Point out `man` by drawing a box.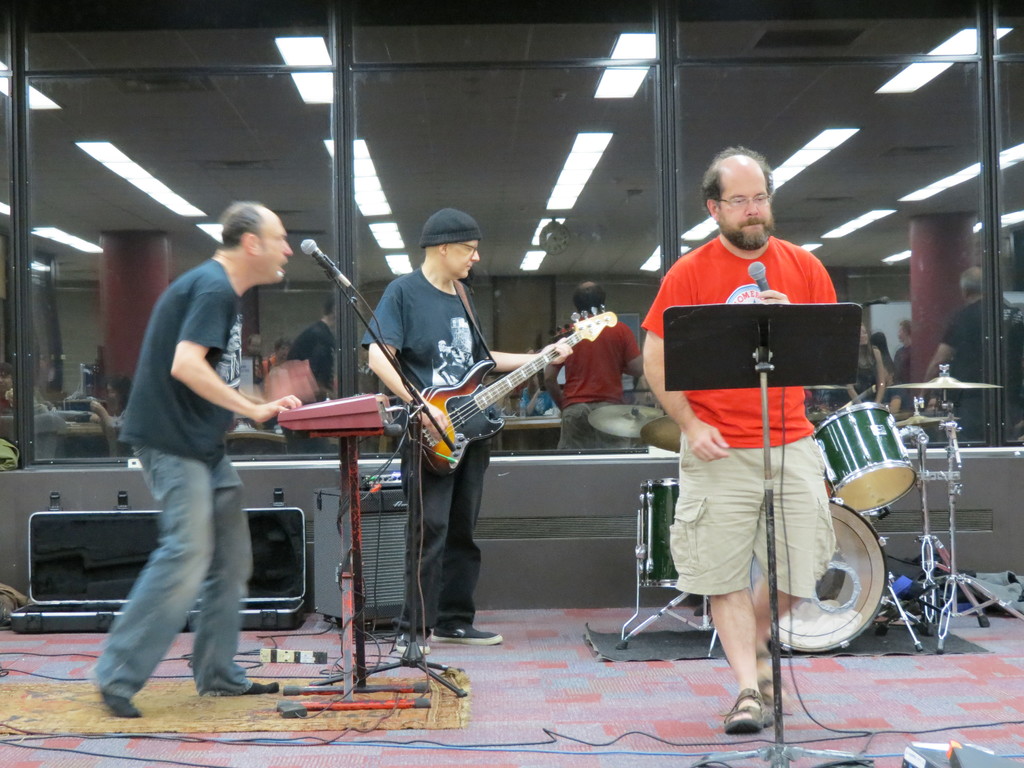
360:209:575:653.
